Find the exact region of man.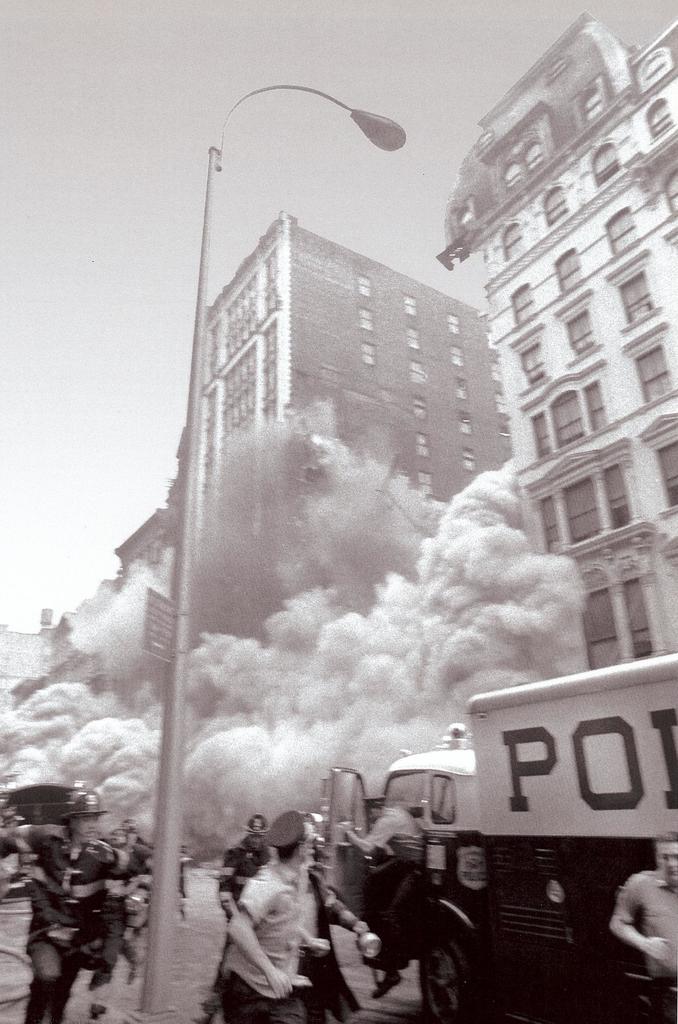
Exact region: crop(223, 810, 272, 917).
